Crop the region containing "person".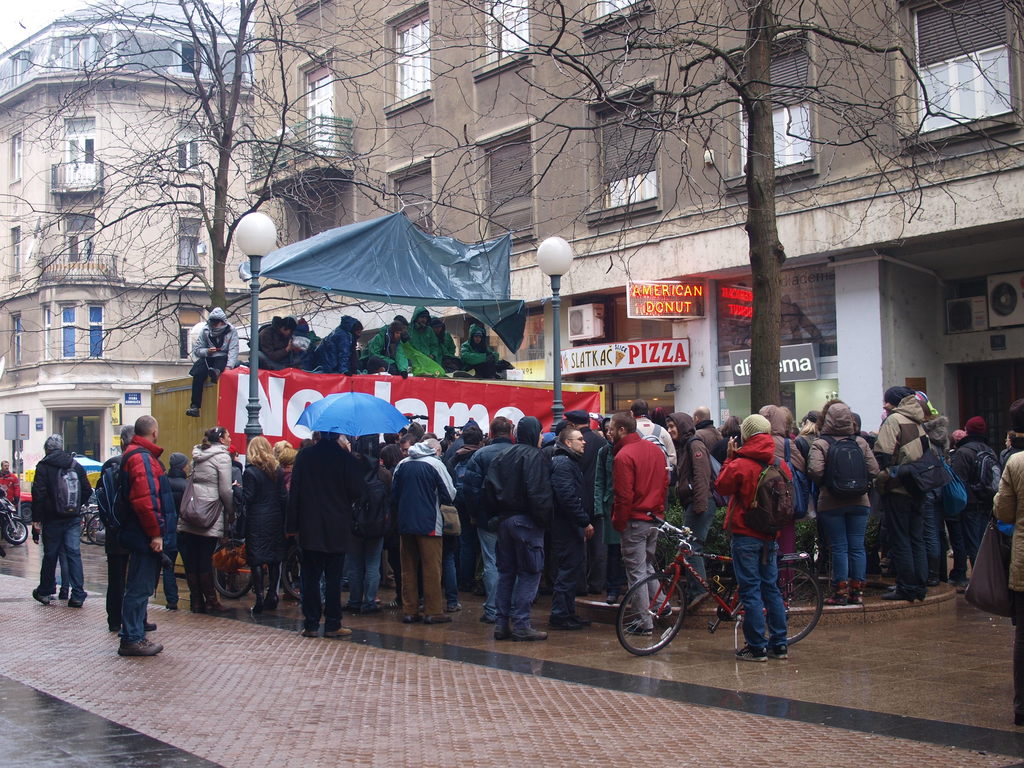
Crop region: bbox=[177, 308, 242, 420].
